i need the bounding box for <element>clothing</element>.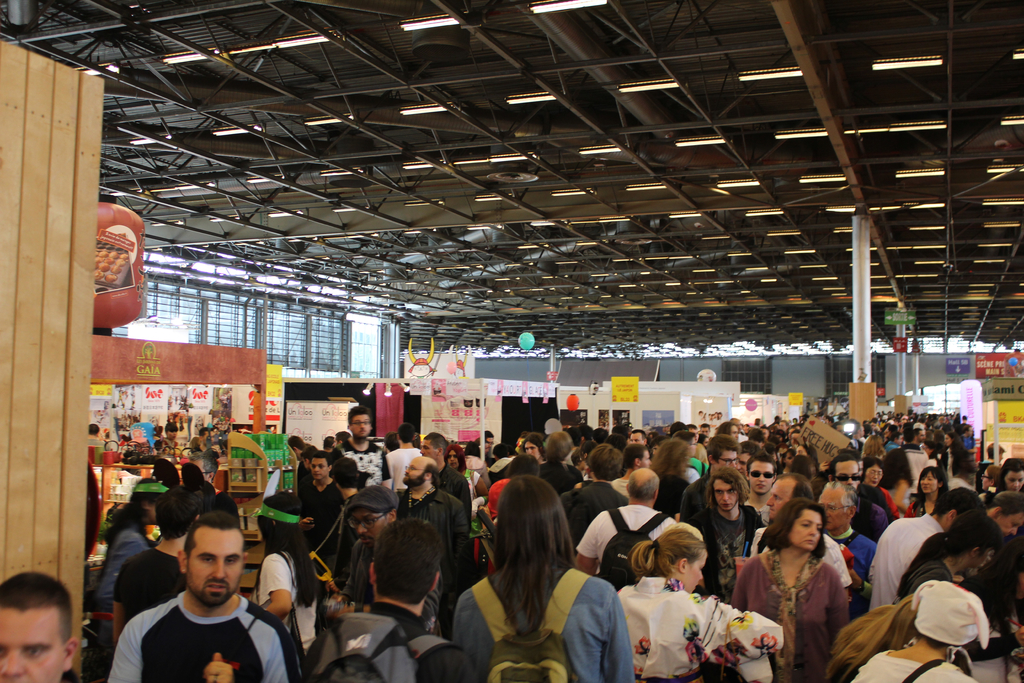
Here it is: {"x1": 884, "y1": 441, "x2": 894, "y2": 458}.
